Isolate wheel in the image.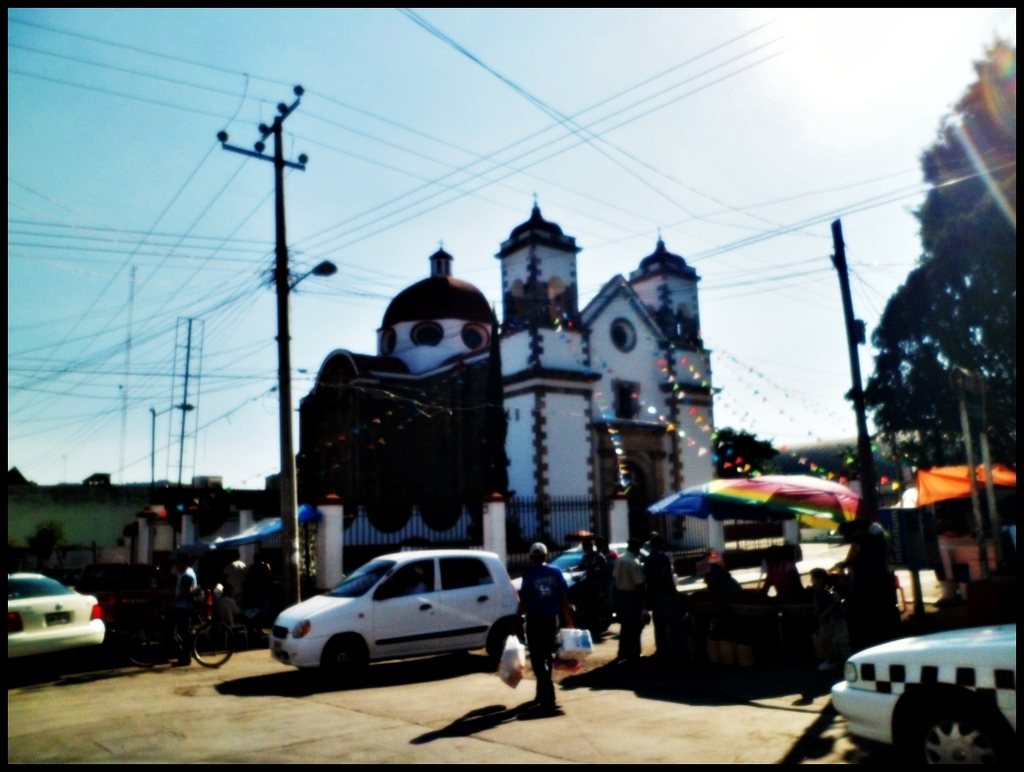
Isolated region: bbox=(893, 694, 1010, 771).
